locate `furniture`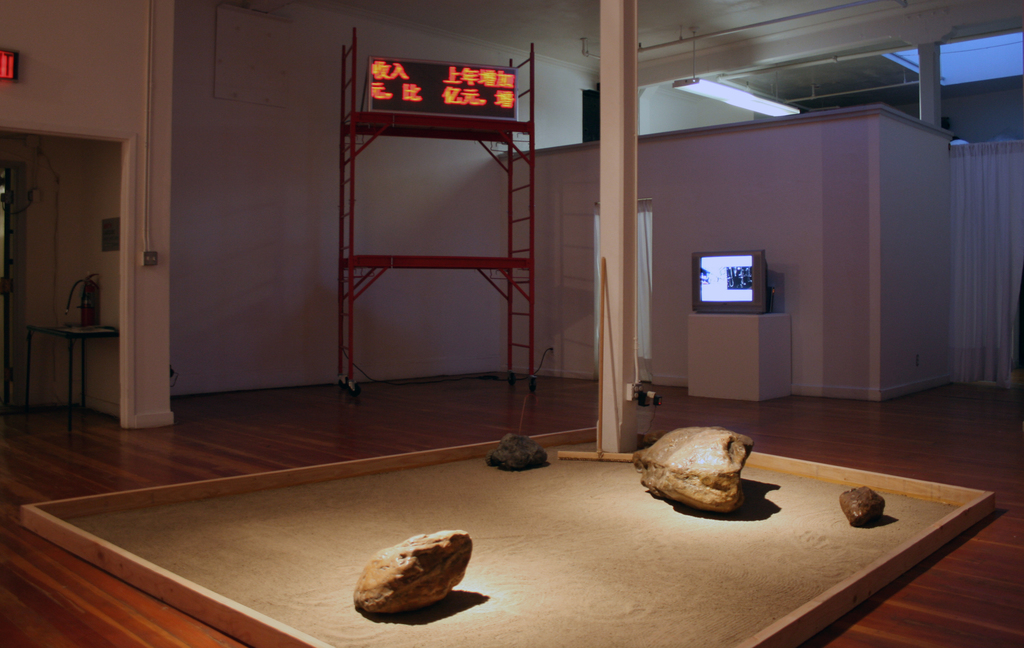
x1=23, y1=318, x2=119, y2=442
